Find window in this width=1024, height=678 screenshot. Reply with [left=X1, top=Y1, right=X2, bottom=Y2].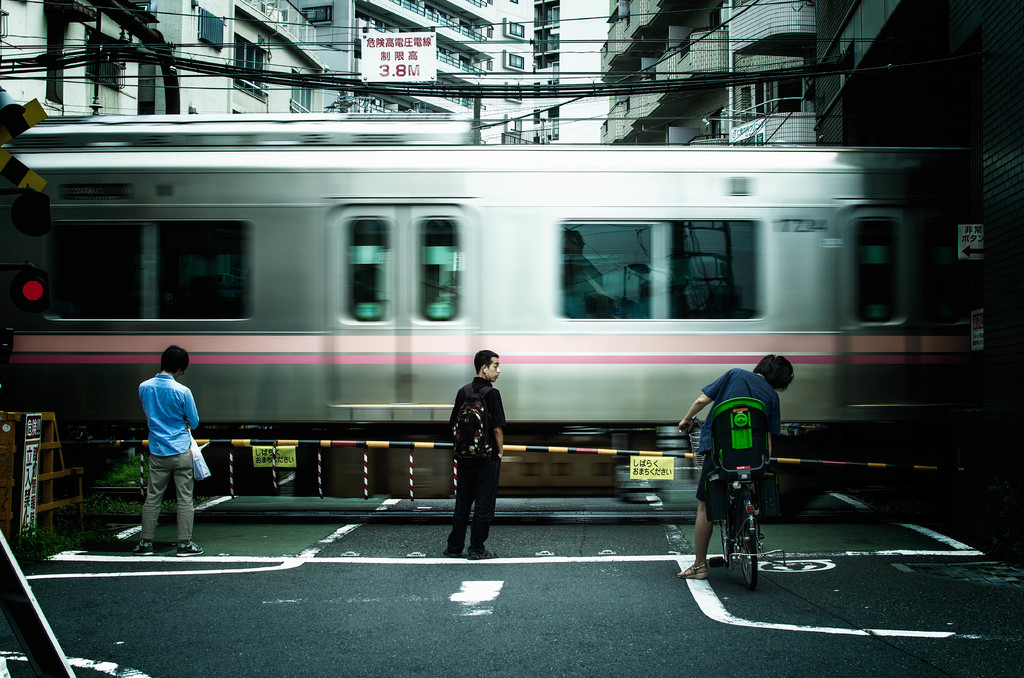
[left=504, top=81, right=524, bottom=101].
